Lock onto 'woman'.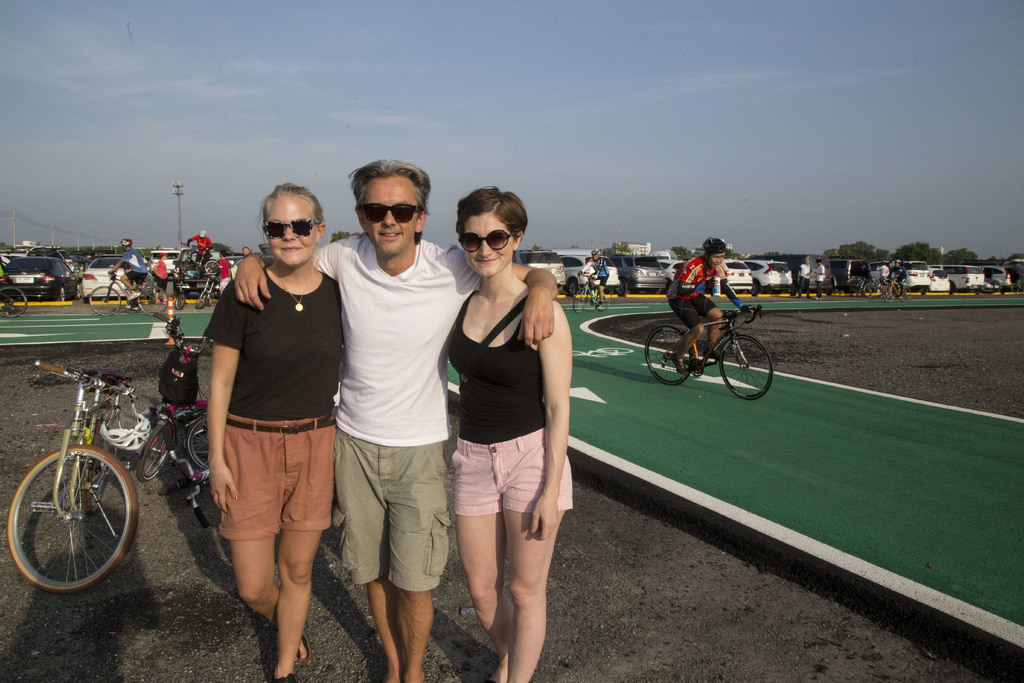
Locked: <region>458, 187, 570, 675</region>.
